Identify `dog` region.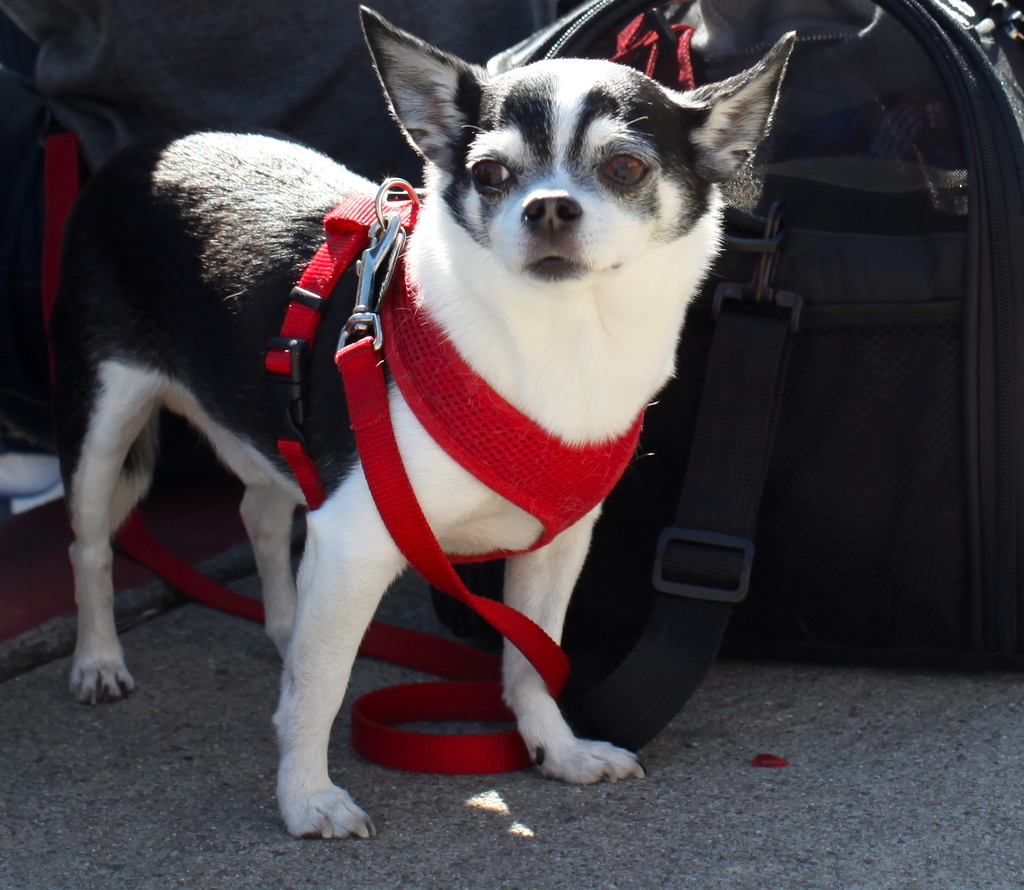
Region: (left=45, top=0, right=803, bottom=839).
